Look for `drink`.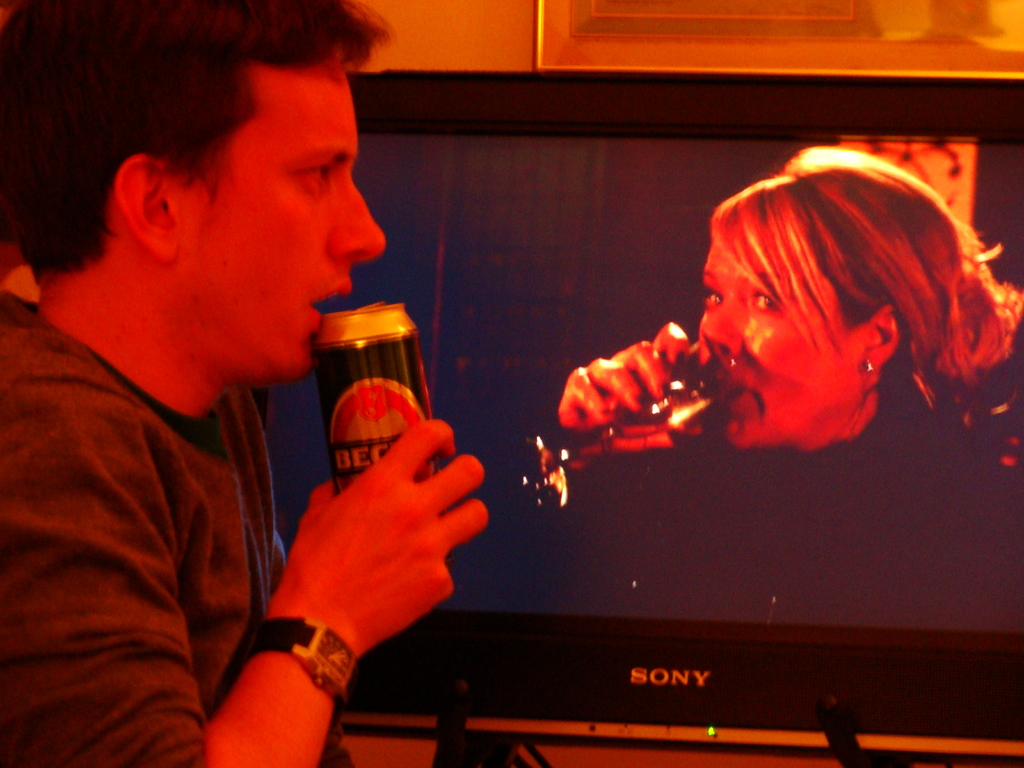
Found: bbox=(594, 389, 712, 442).
